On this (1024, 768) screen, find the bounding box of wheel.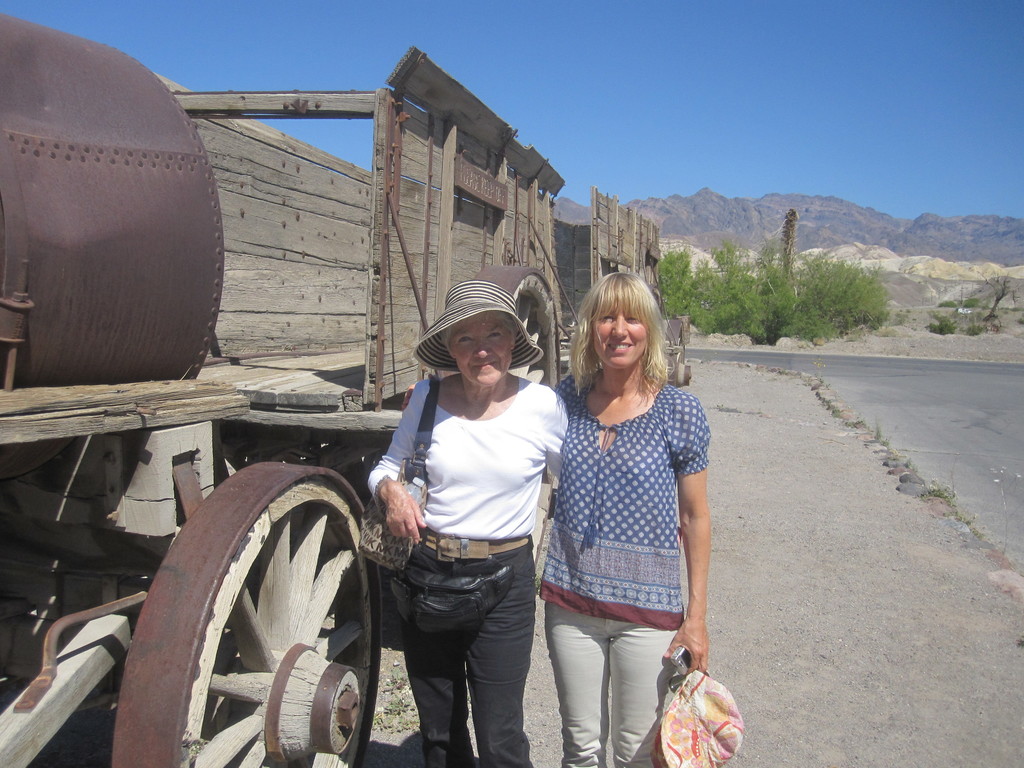
Bounding box: [104,442,401,760].
